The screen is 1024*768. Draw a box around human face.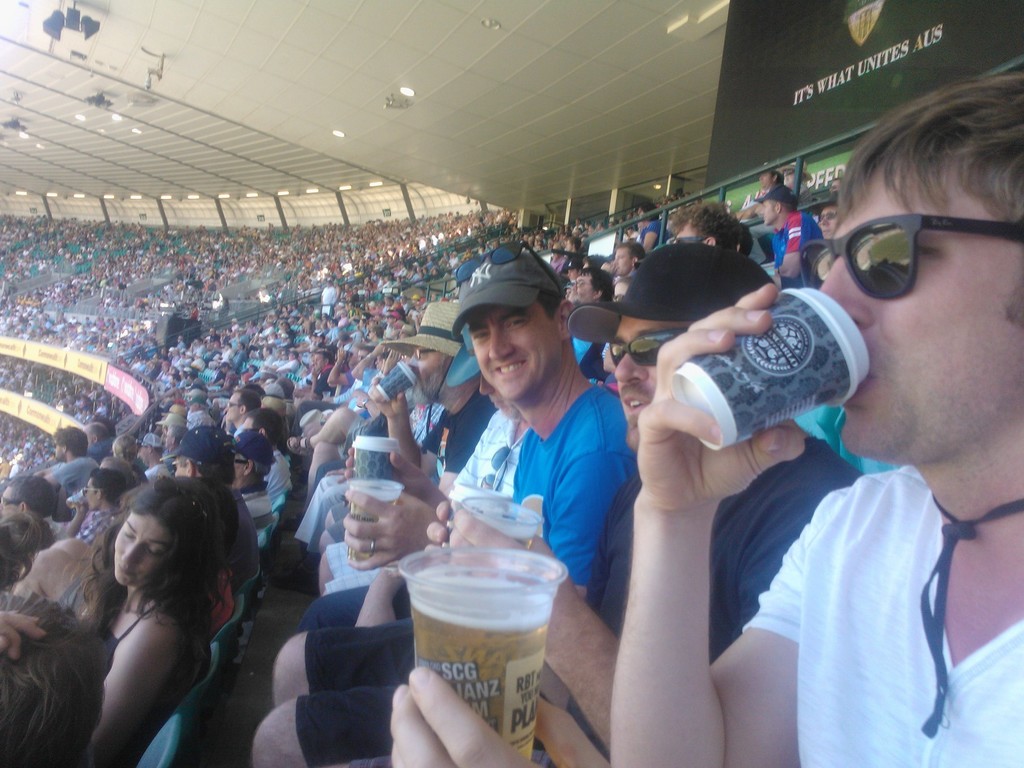
locate(614, 248, 636, 278).
